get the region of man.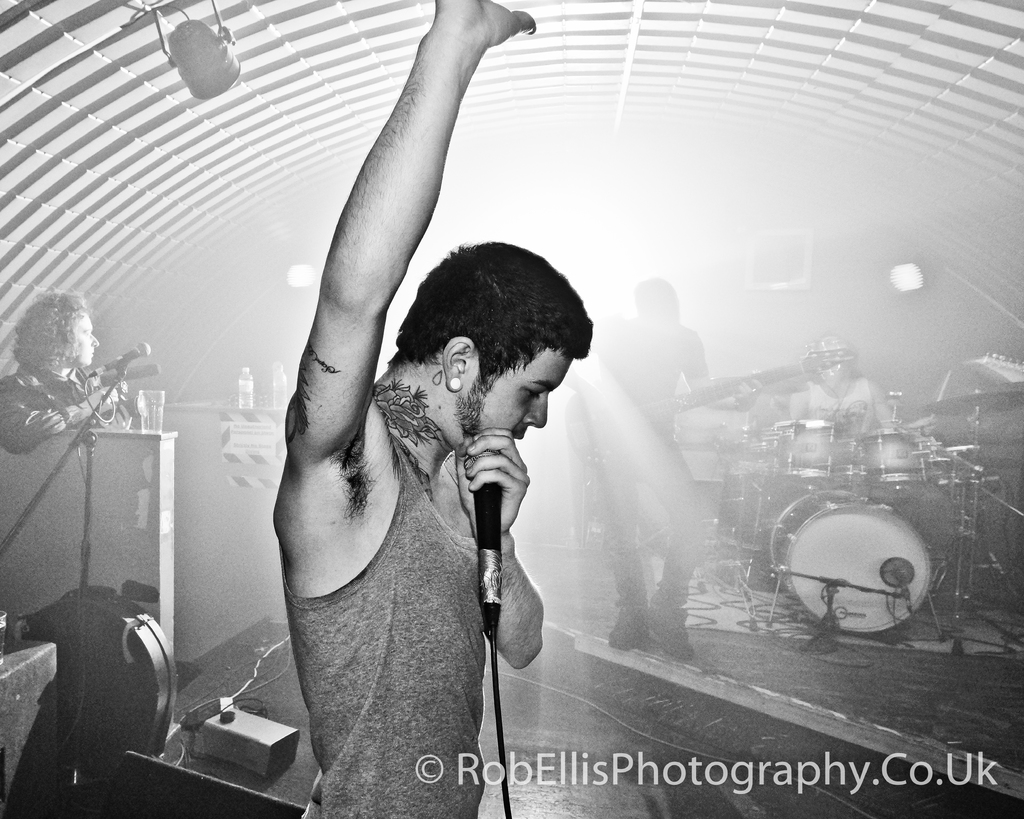
bbox=[260, 0, 604, 818].
